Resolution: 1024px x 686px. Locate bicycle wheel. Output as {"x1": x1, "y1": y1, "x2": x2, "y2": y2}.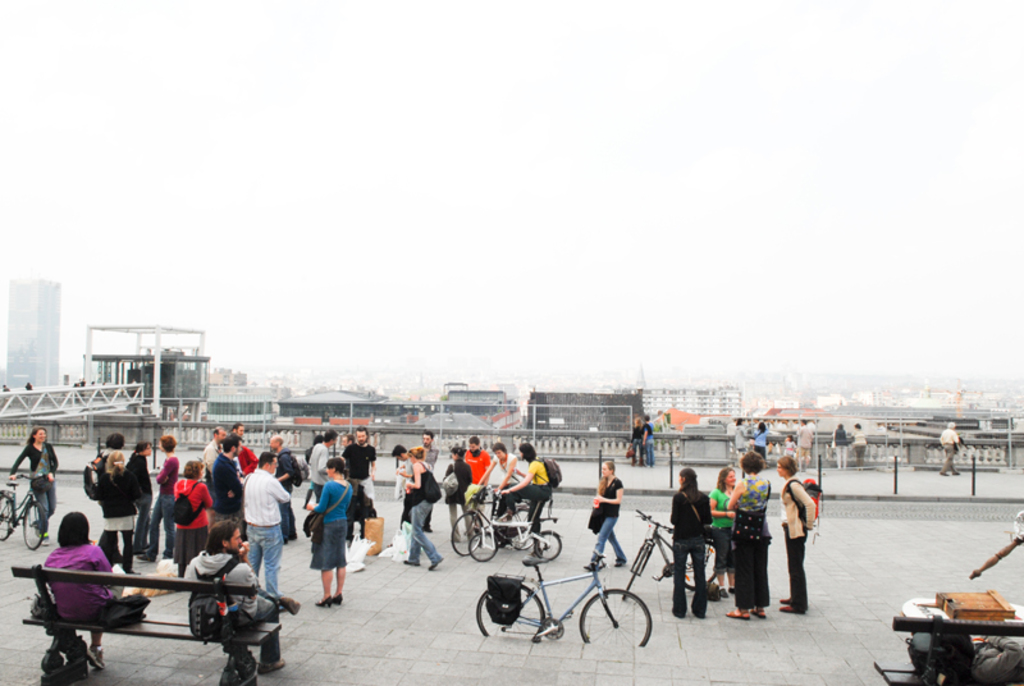
{"x1": 682, "y1": 538, "x2": 716, "y2": 594}.
